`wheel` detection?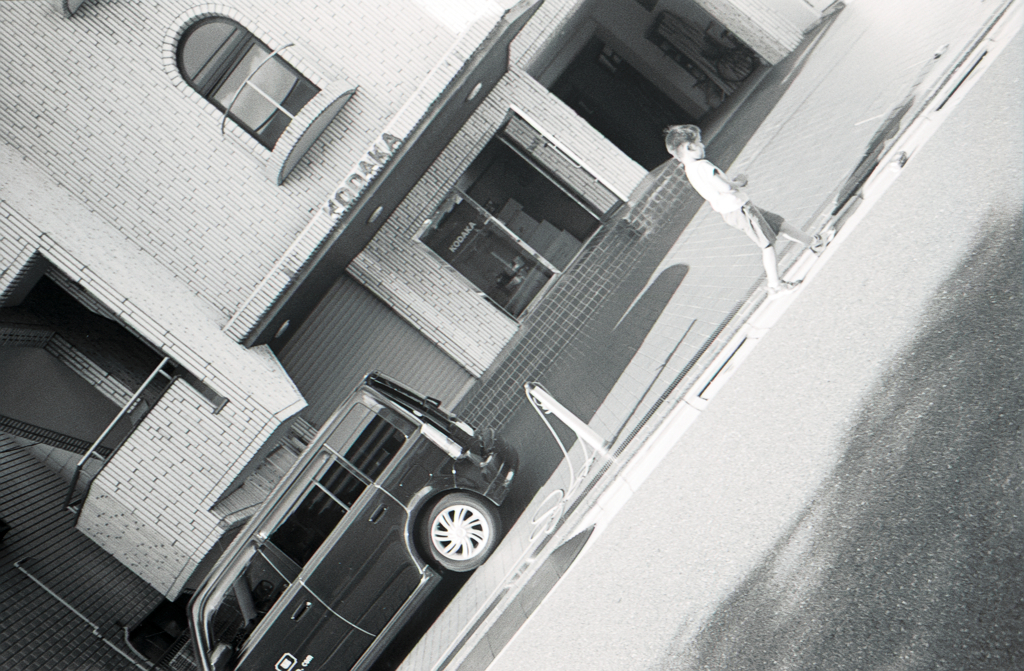
bbox(407, 499, 493, 580)
